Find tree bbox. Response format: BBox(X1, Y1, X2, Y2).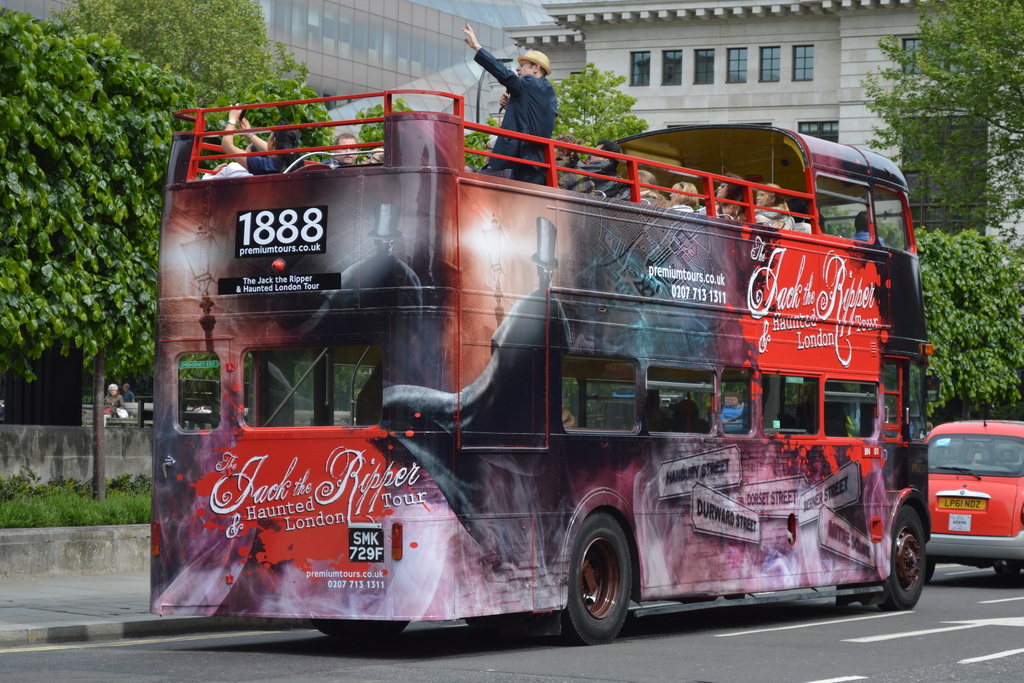
BBox(857, 0, 1023, 245).
